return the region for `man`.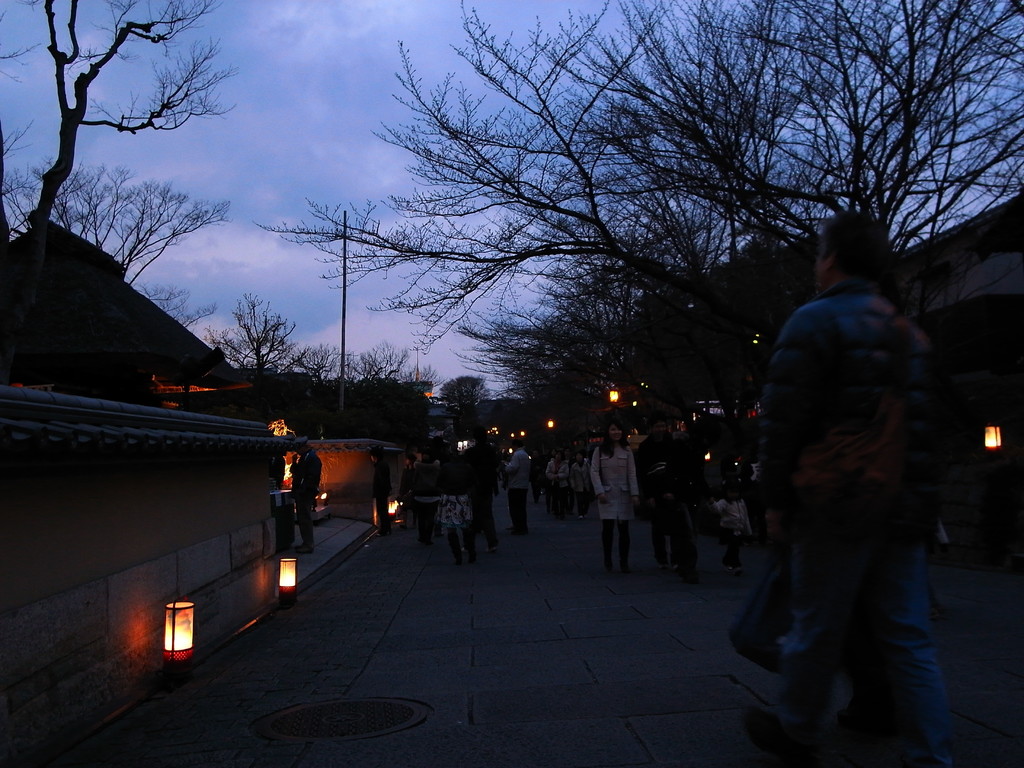
left=500, top=436, right=540, bottom=539.
